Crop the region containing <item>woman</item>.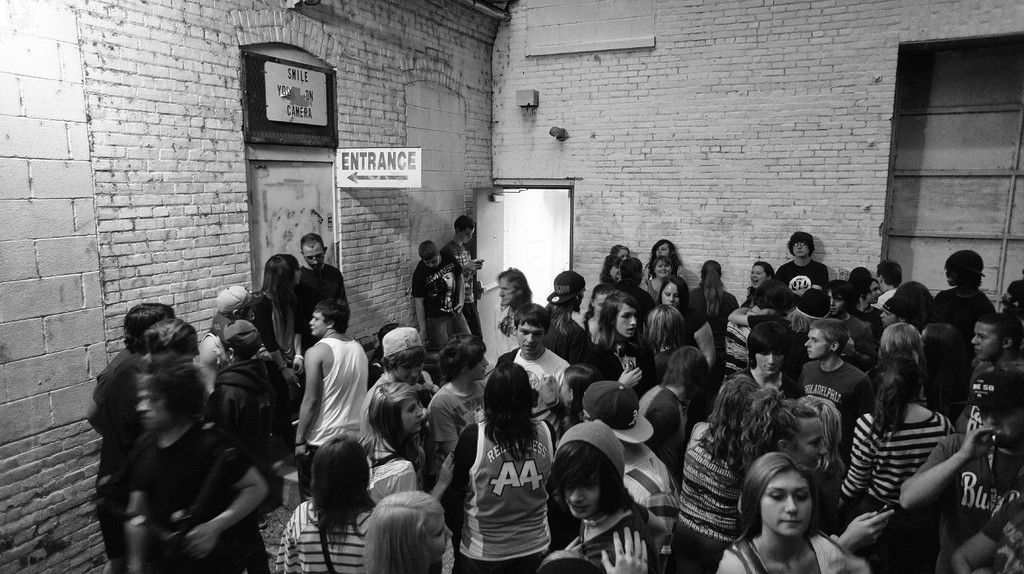
Crop region: bbox=(640, 252, 684, 294).
